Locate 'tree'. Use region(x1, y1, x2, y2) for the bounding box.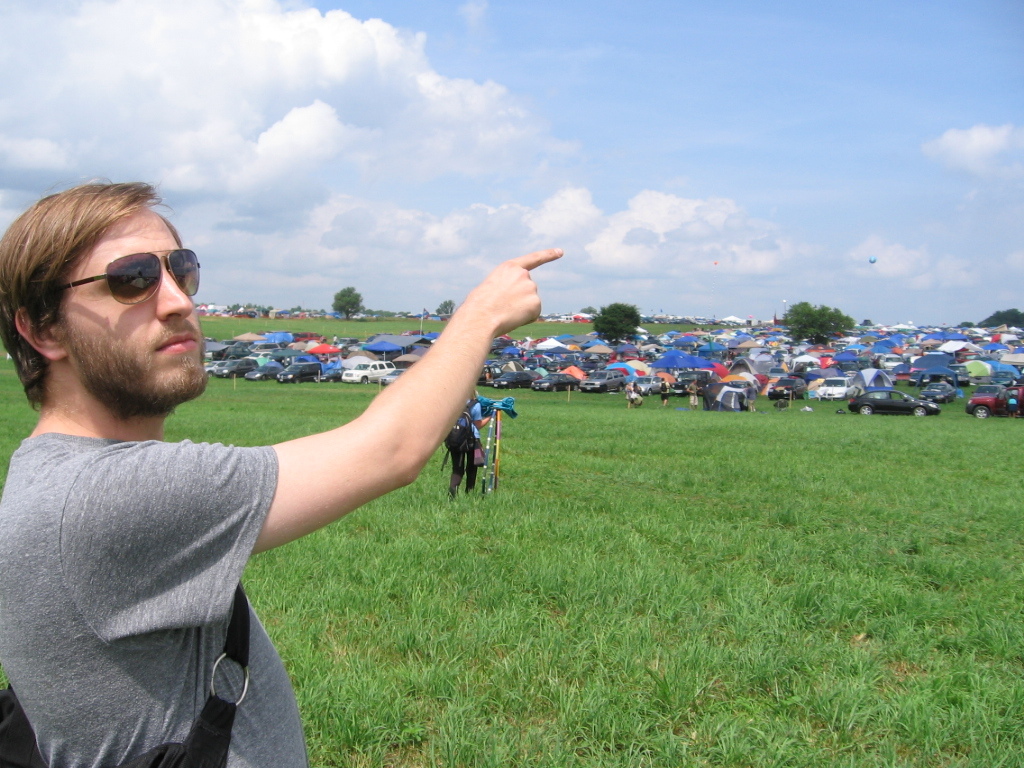
region(328, 285, 364, 322).
